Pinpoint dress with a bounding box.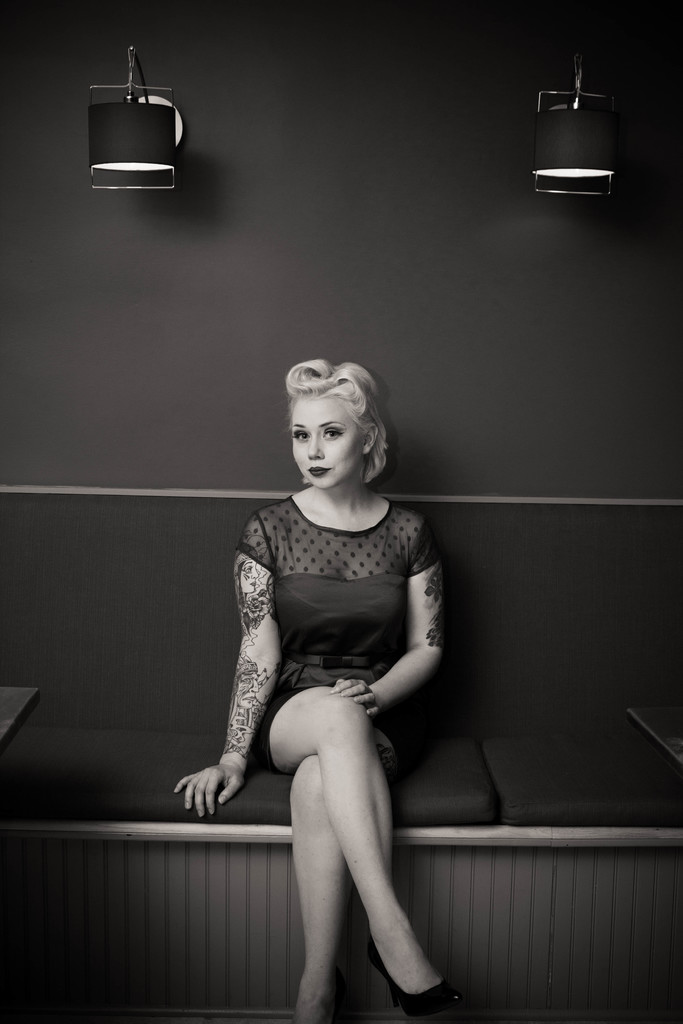
detection(217, 510, 448, 939).
